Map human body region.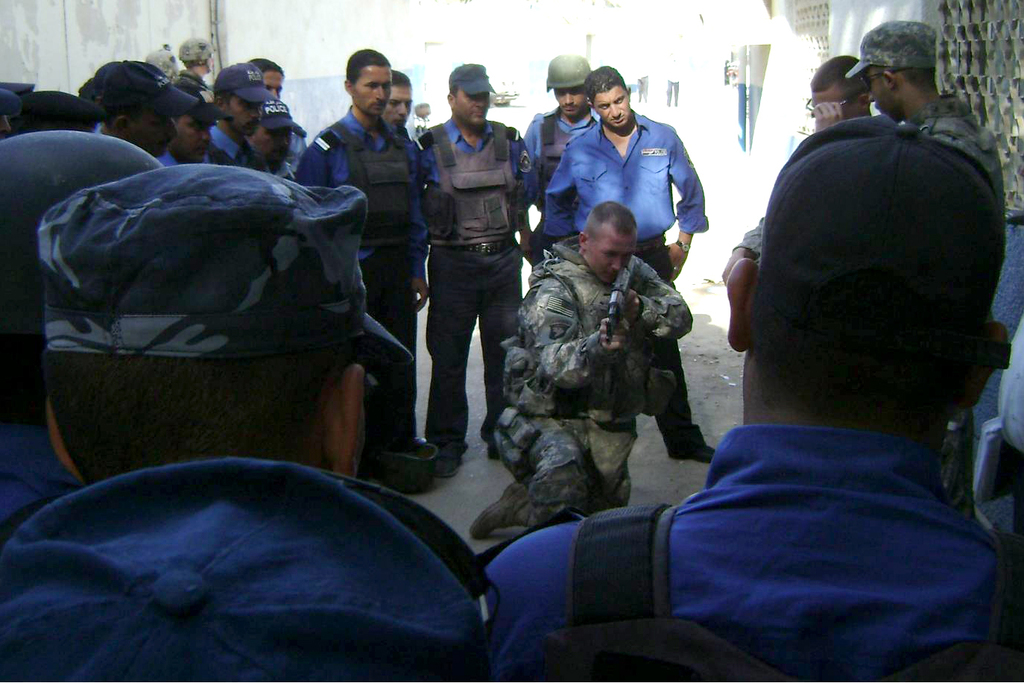
Mapped to rect(303, 100, 426, 468).
